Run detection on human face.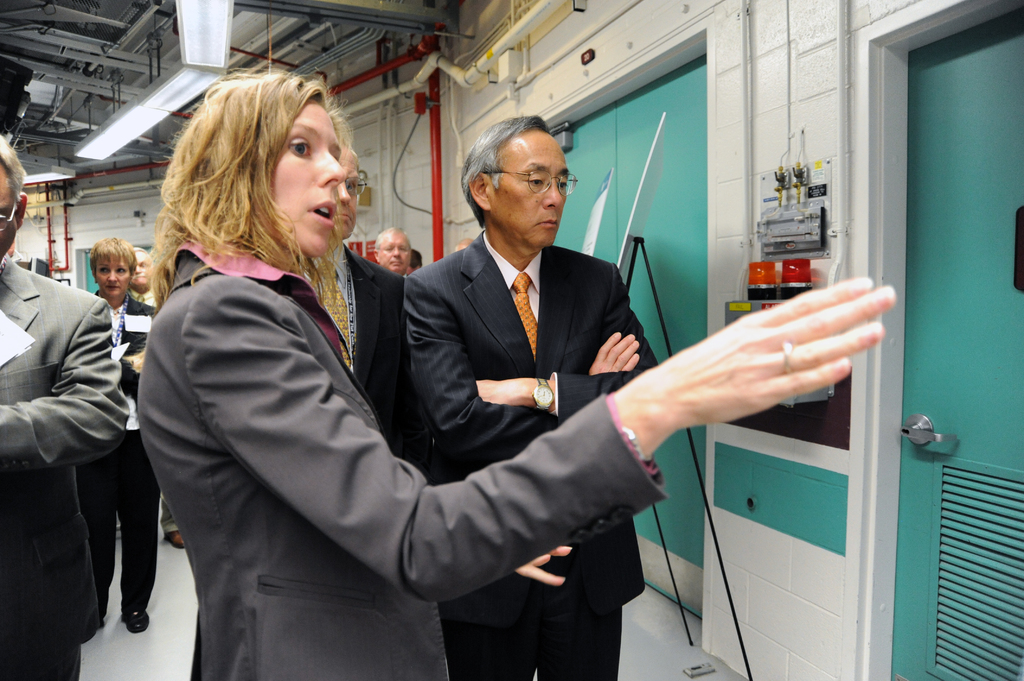
Result: <region>378, 234, 410, 273</region>.
